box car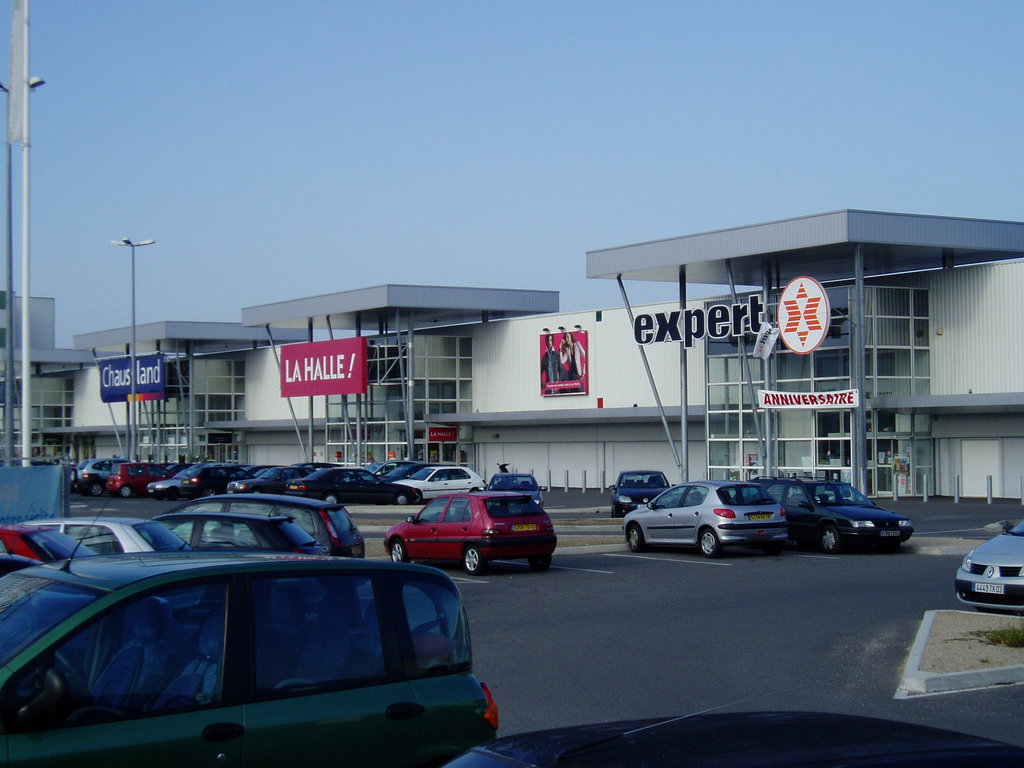
region(452, 710, 1023, 767)
